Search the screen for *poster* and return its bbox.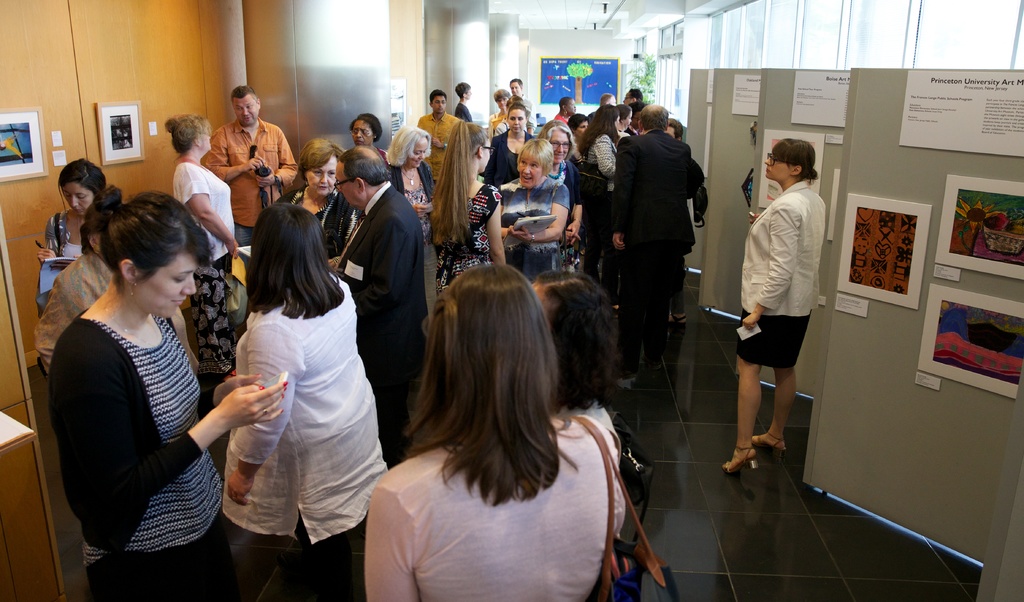
Found: region(938, 178, 1023, 283).
